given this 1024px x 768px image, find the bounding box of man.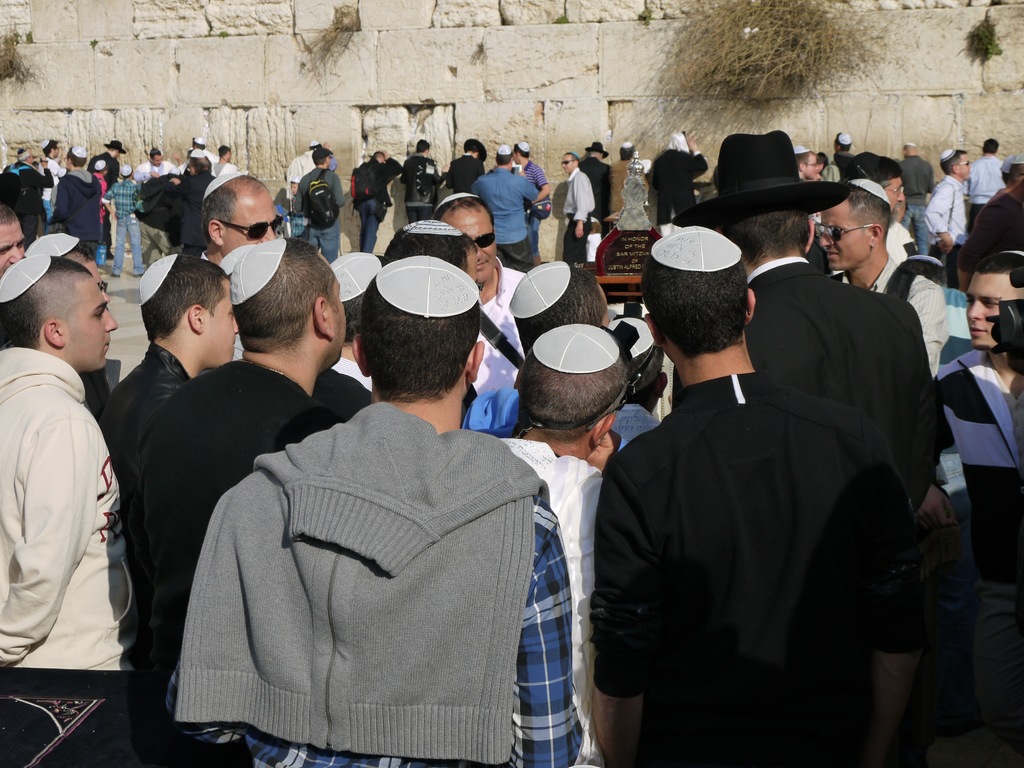
x1=818 y1=175 x2=949 y2=383.
